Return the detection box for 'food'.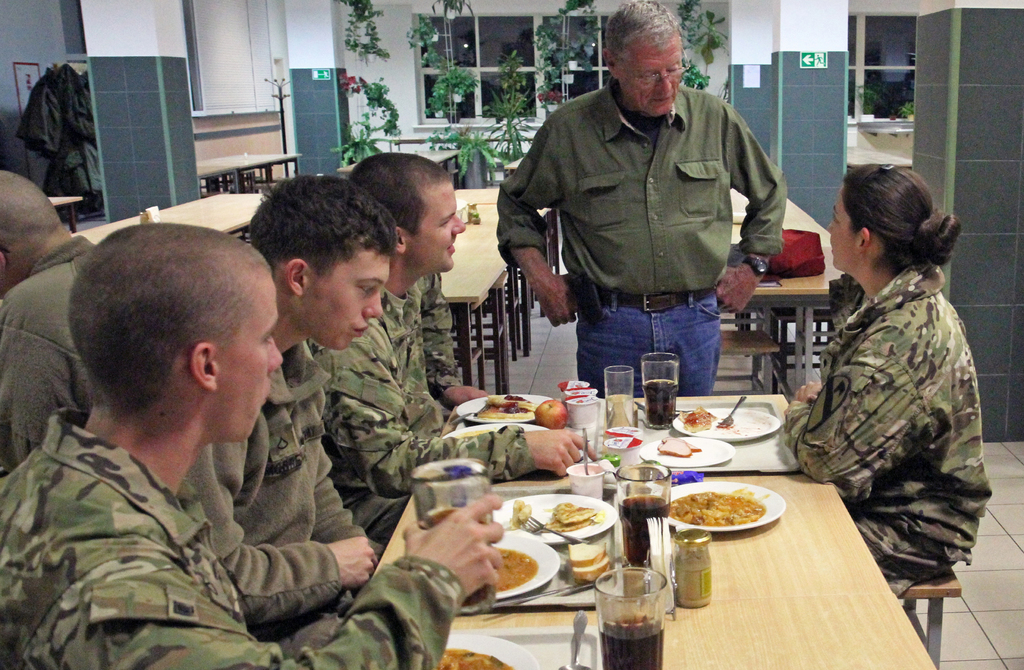
region(551, 498, 597, 524).
